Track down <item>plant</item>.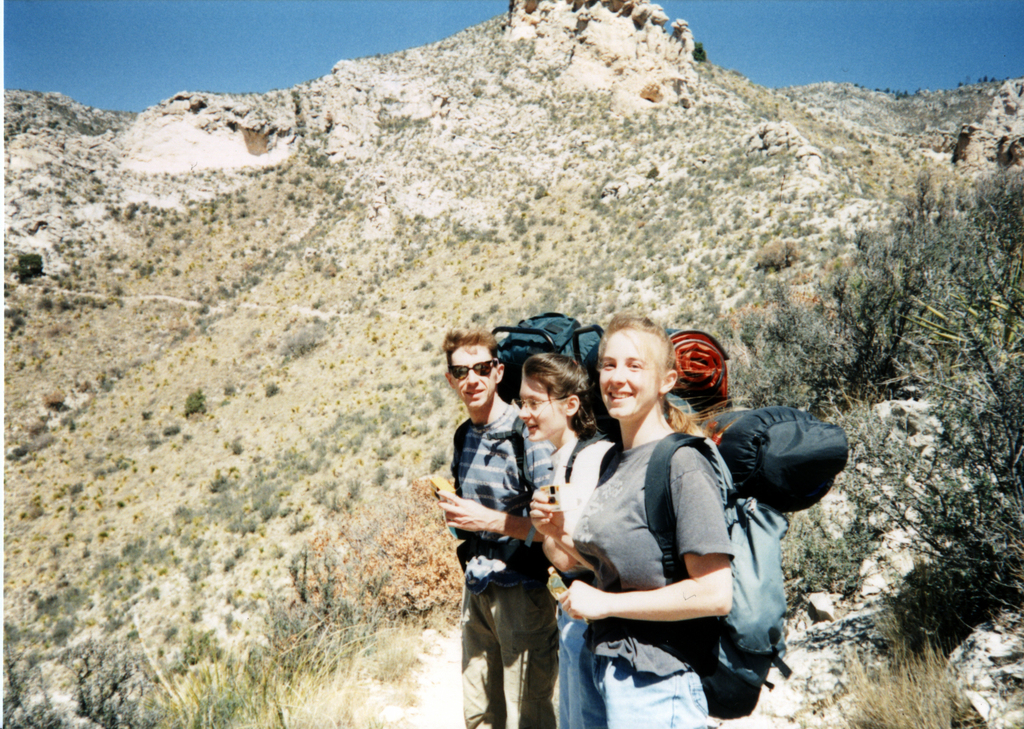
Tracked to (84,546,87,555).
